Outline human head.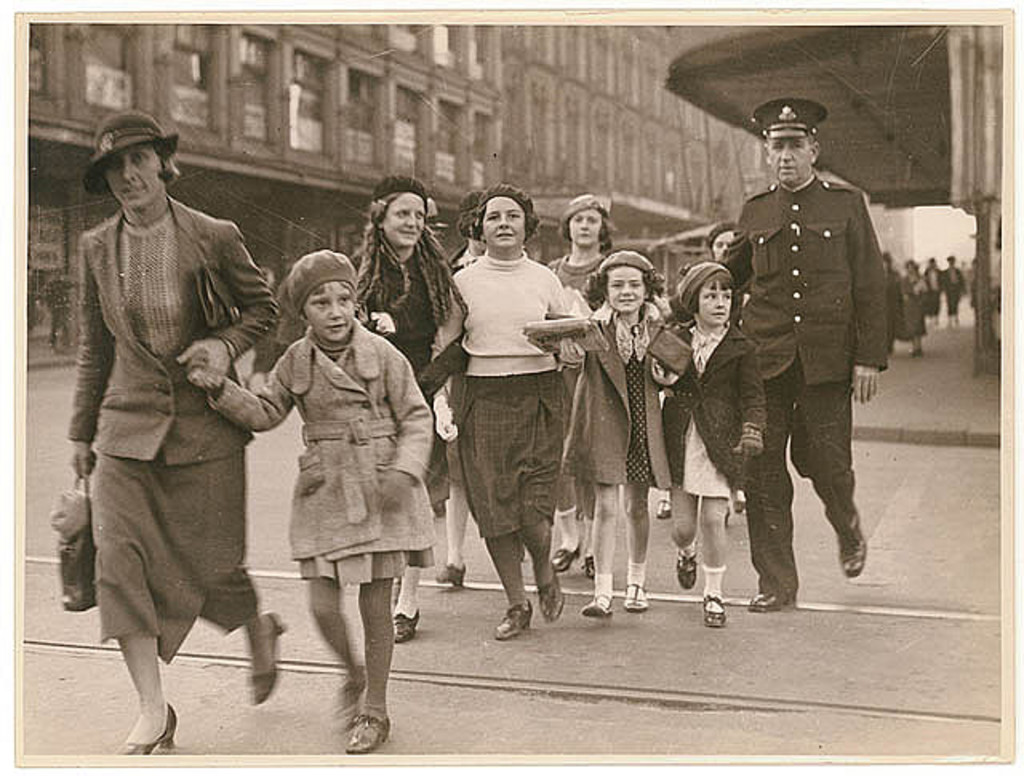
Outline: <bbox>704, 222, 741, 264</bbox>.
